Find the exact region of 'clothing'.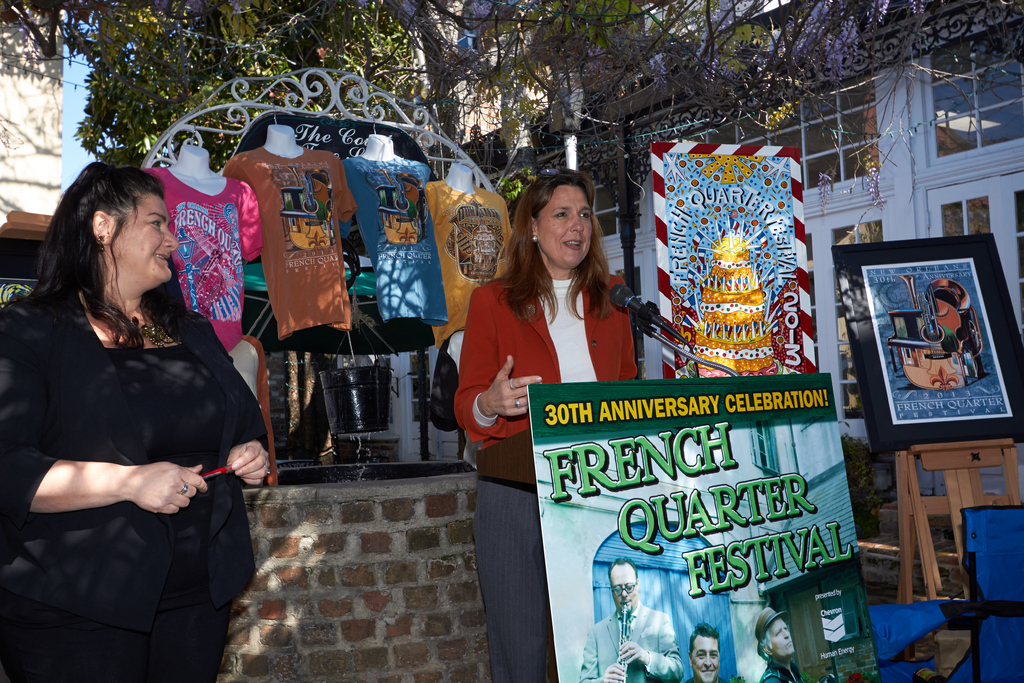
Exact region: box=[577, 598, 684, 682].
